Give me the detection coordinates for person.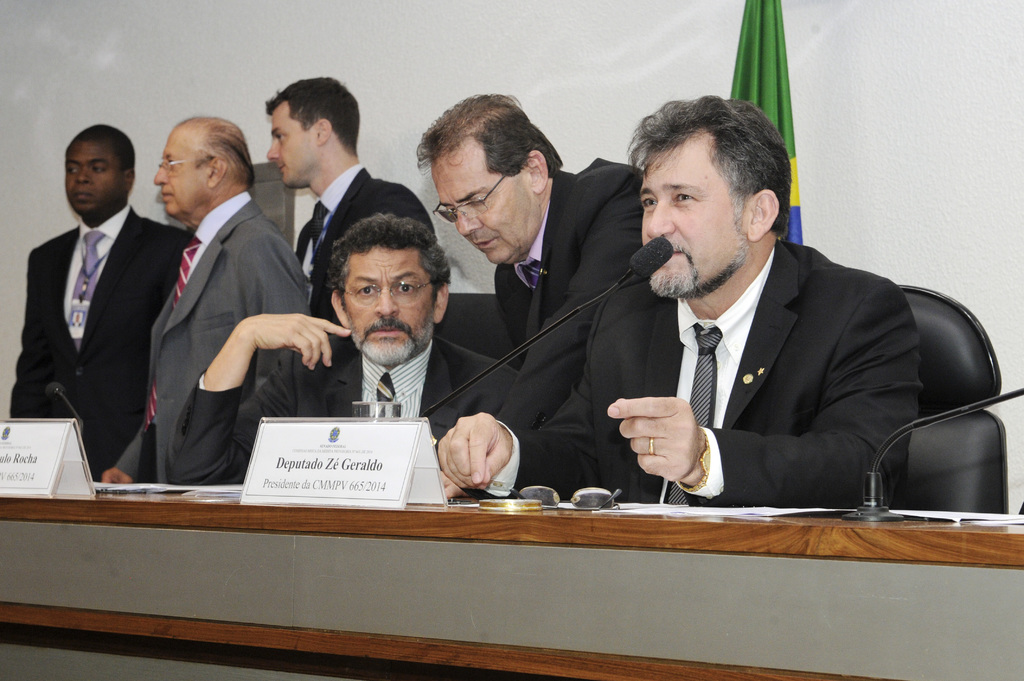
region(103, 115, 322, 481).
